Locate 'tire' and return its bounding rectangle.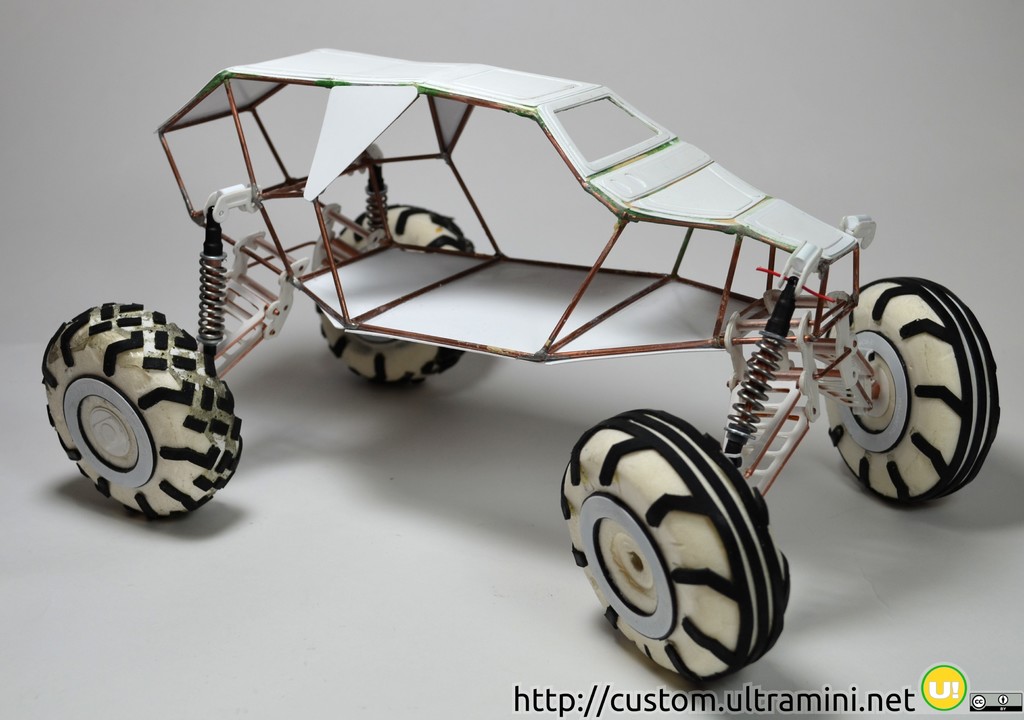
(317,202,477,387).
